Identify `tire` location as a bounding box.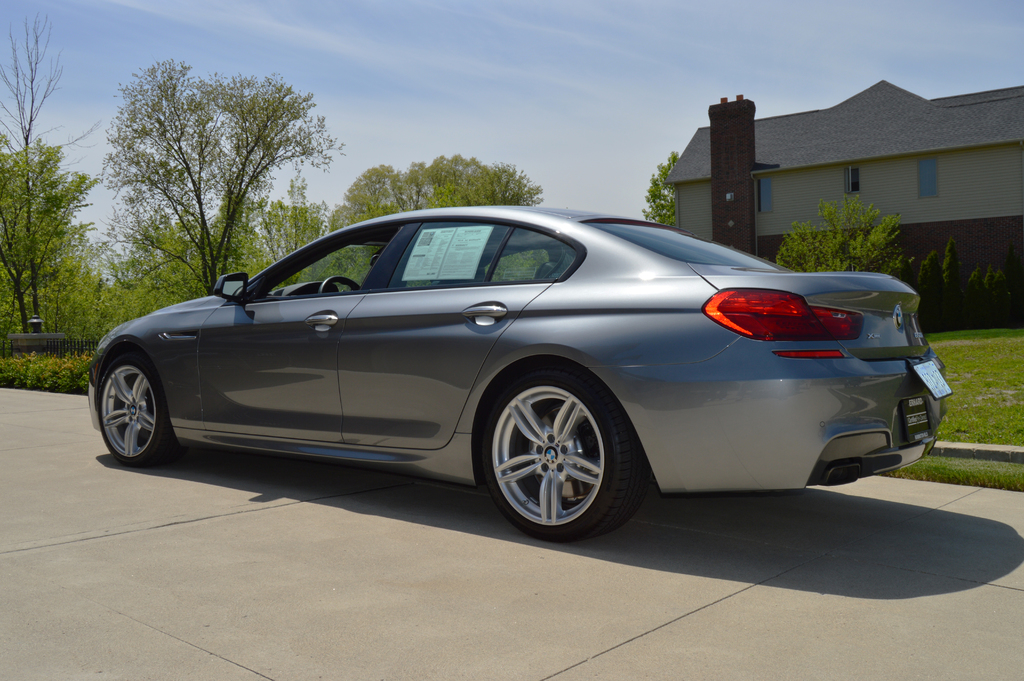
[x1=484, y1=360, x2=636, y2=549].
